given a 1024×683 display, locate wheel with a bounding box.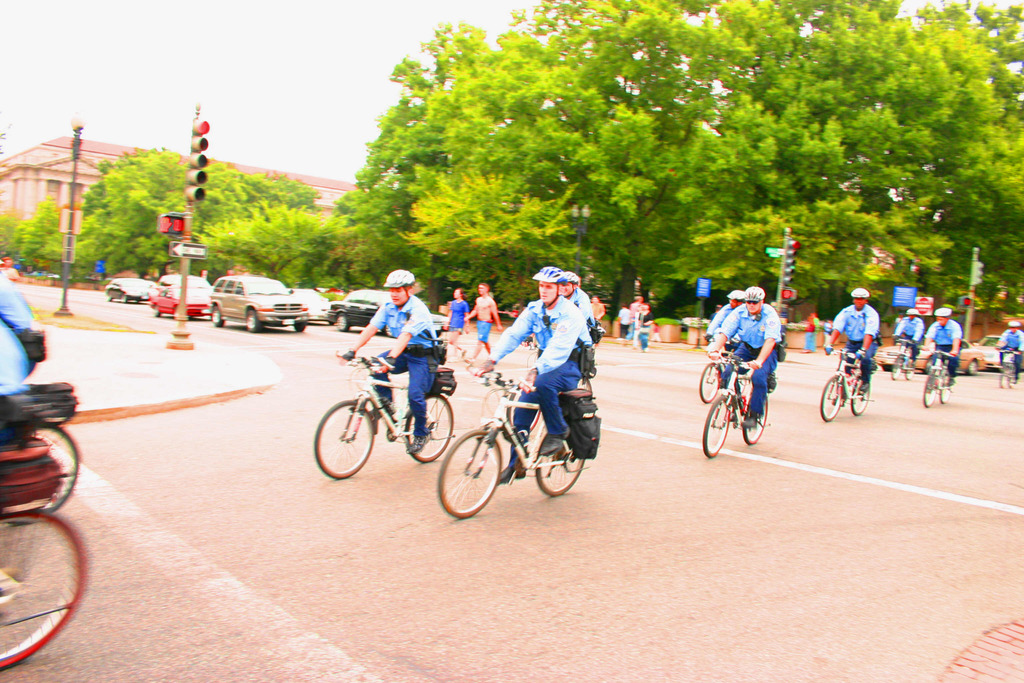
Located: <region>701, 363, 719, 404</region>.
